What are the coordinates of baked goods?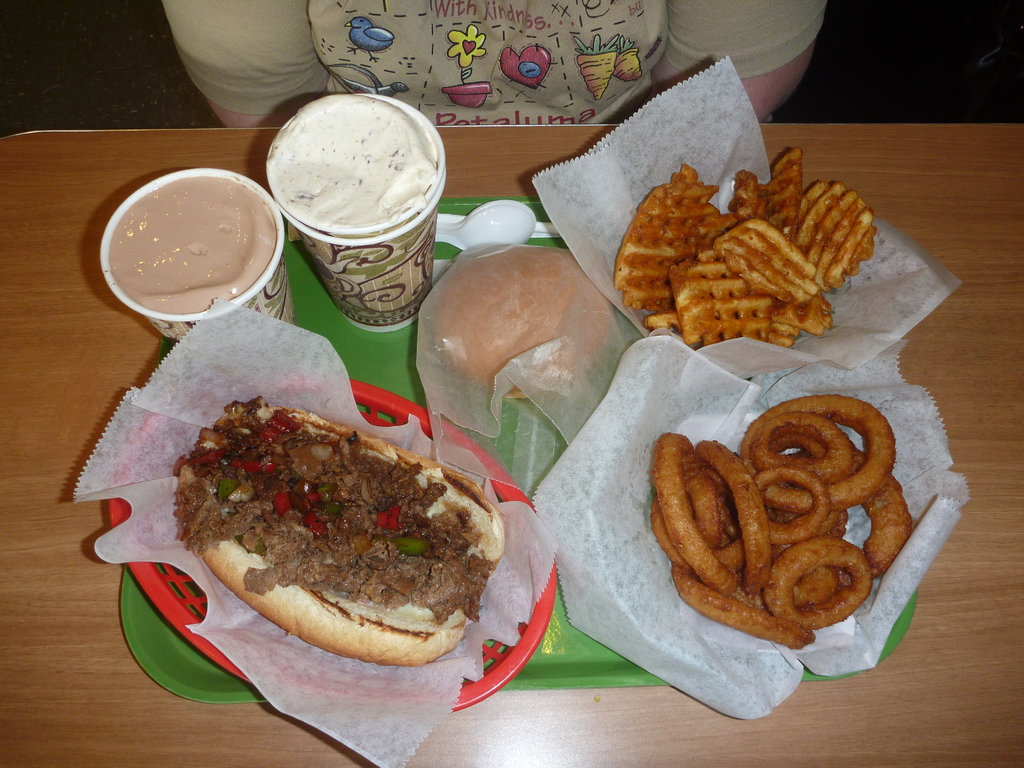
430, 241, 616, 403.
